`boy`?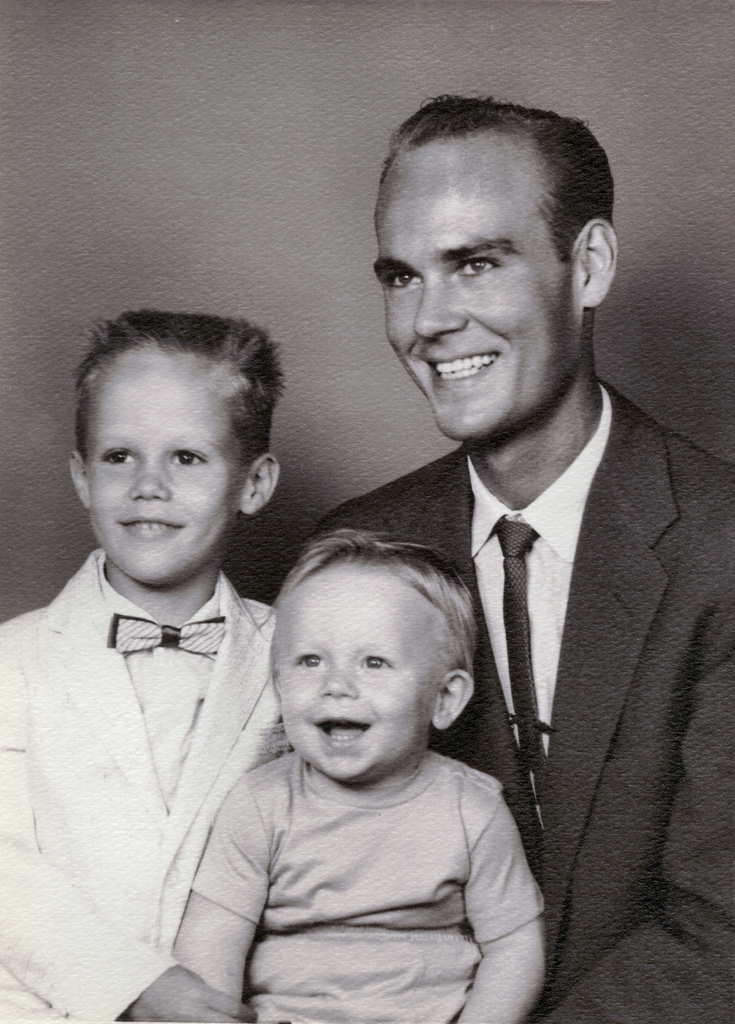
bbox(167, 525, 551, 1023)
